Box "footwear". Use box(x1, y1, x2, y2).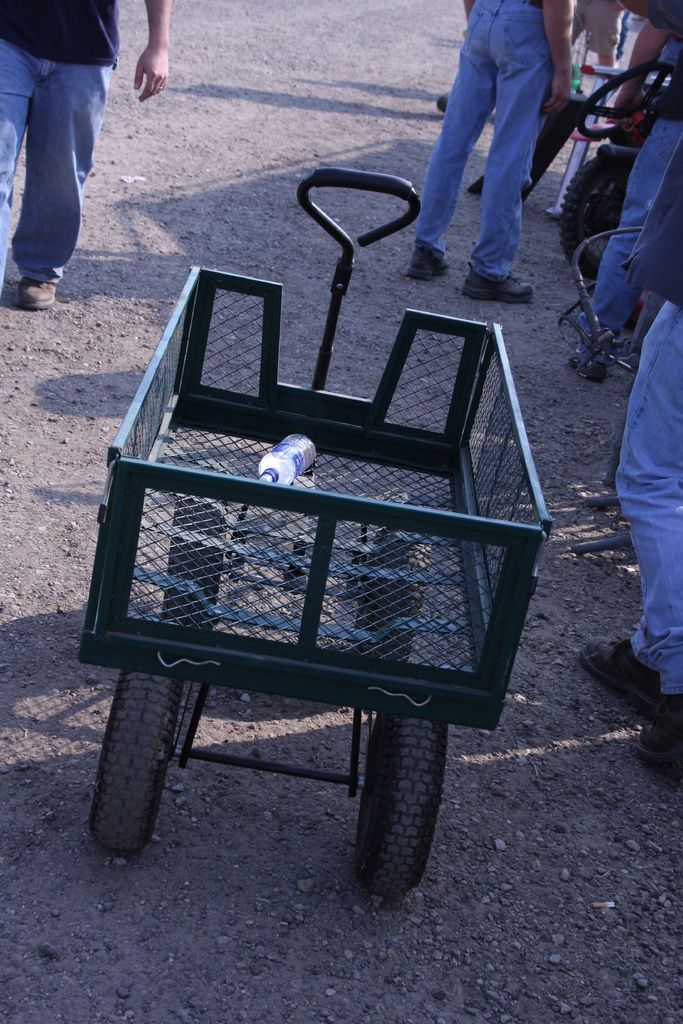
box(403, 244, 456, 280).
